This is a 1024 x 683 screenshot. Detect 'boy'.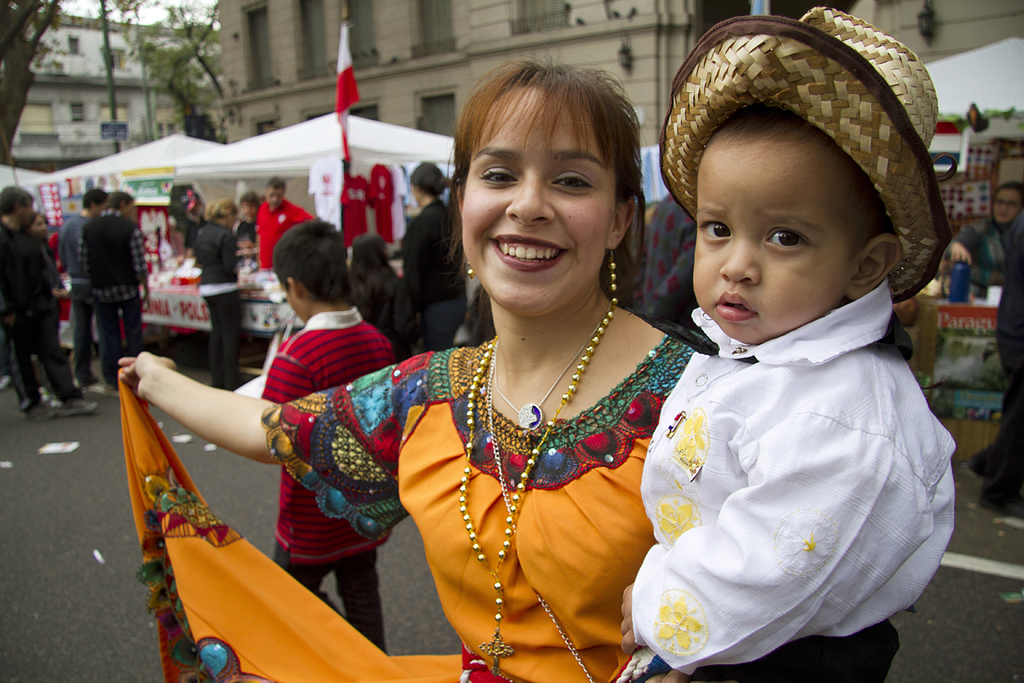
region(620, 96, 970, 682).
